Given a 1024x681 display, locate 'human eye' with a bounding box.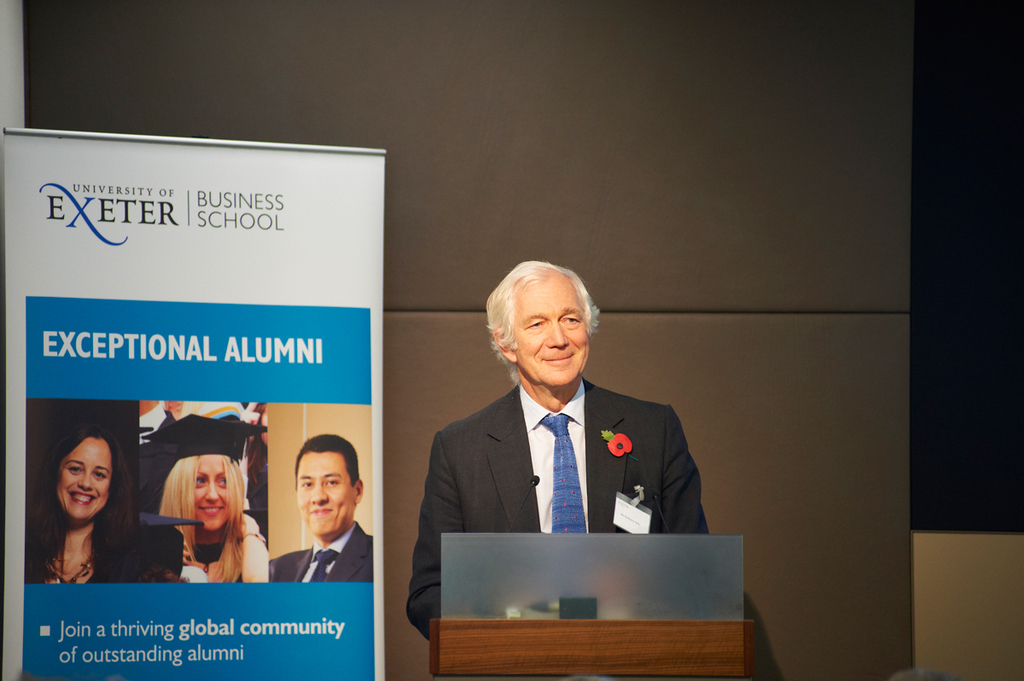
Located: 521:316:547:331.
